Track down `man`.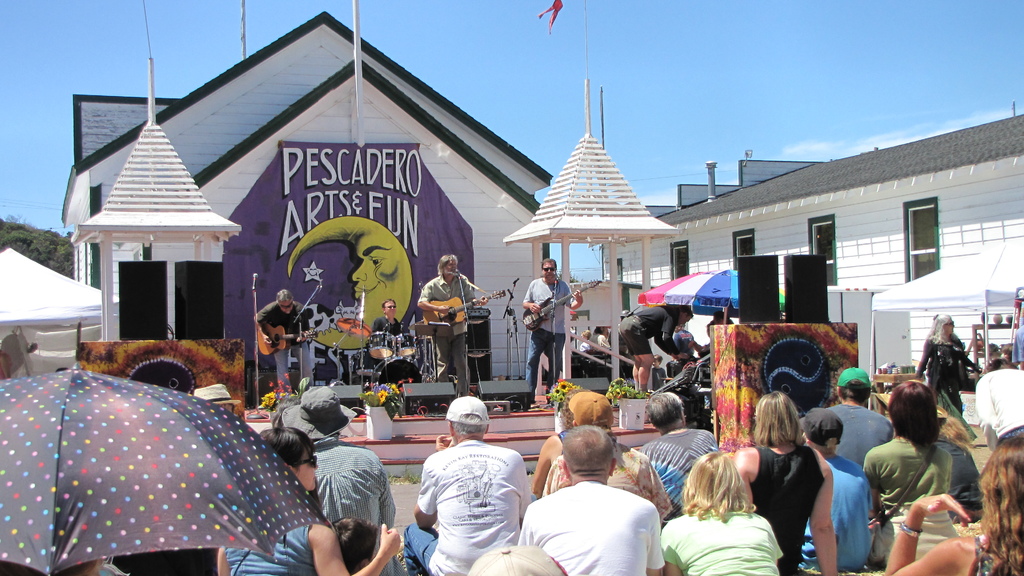
Tracked to 412, 253, 488, 403.
